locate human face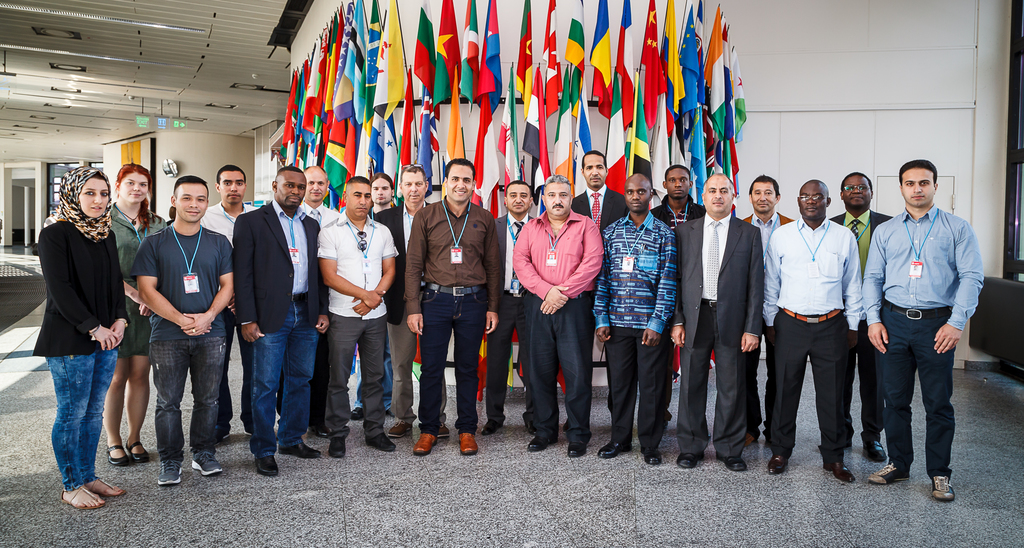
pyautogui.locateOnScreen(794, 184, 826, 223)
